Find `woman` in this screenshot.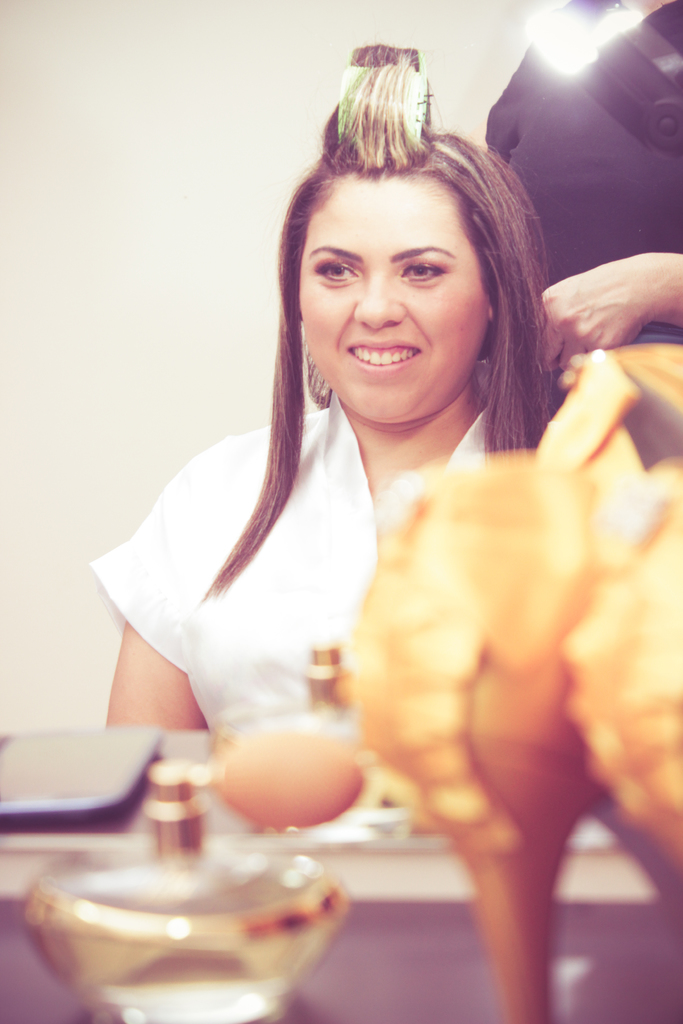
The bounding box for `woman` is locate(92, 46, 563, 732).
